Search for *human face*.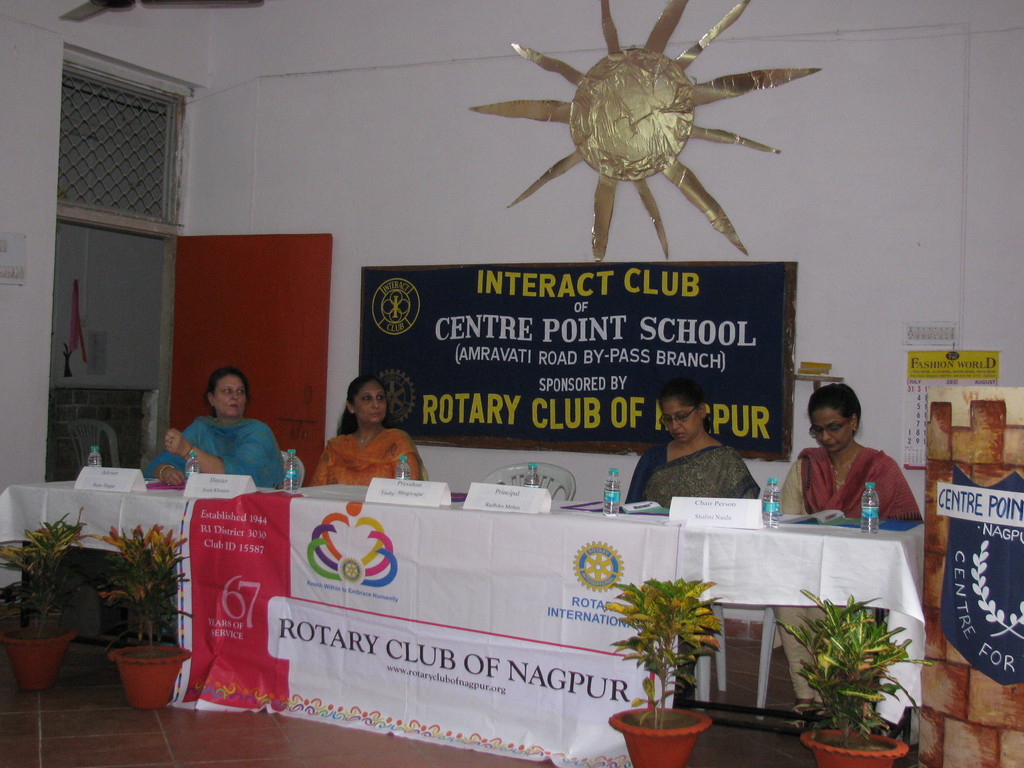
Found at {"left": 812, "top": 406, "right": 852, "bottom": 452}.
